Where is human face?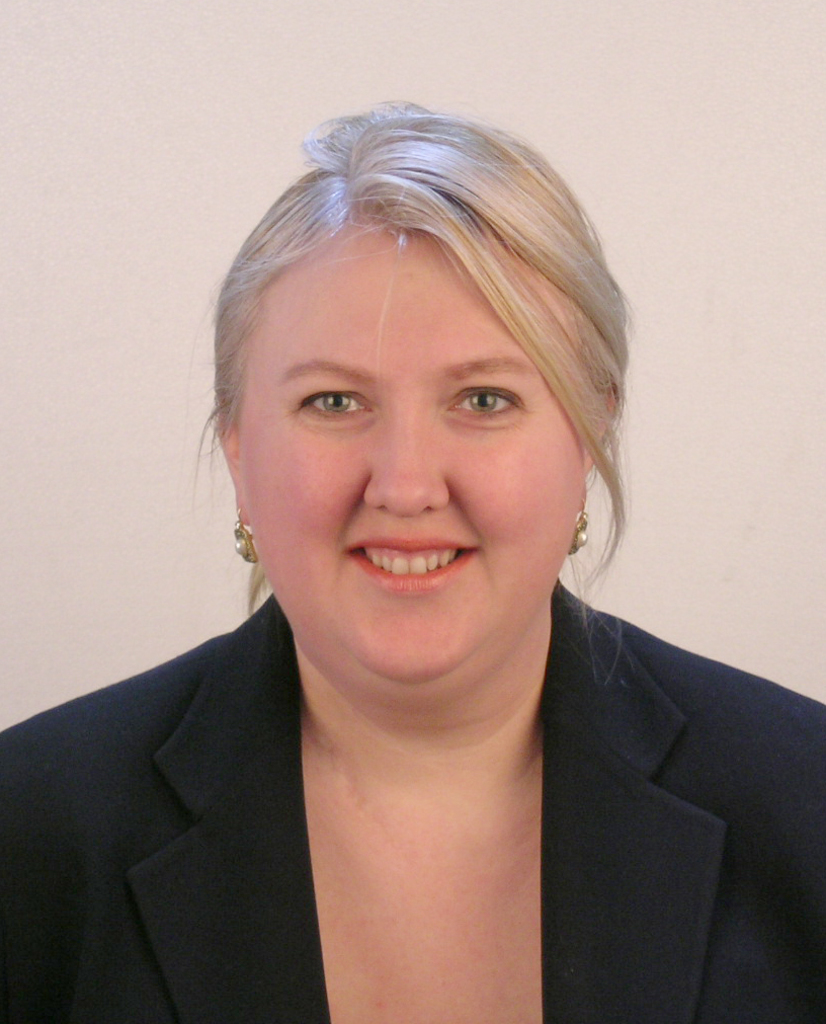
pyautogui.locateOnScreen(233, 227, 584, 691).
